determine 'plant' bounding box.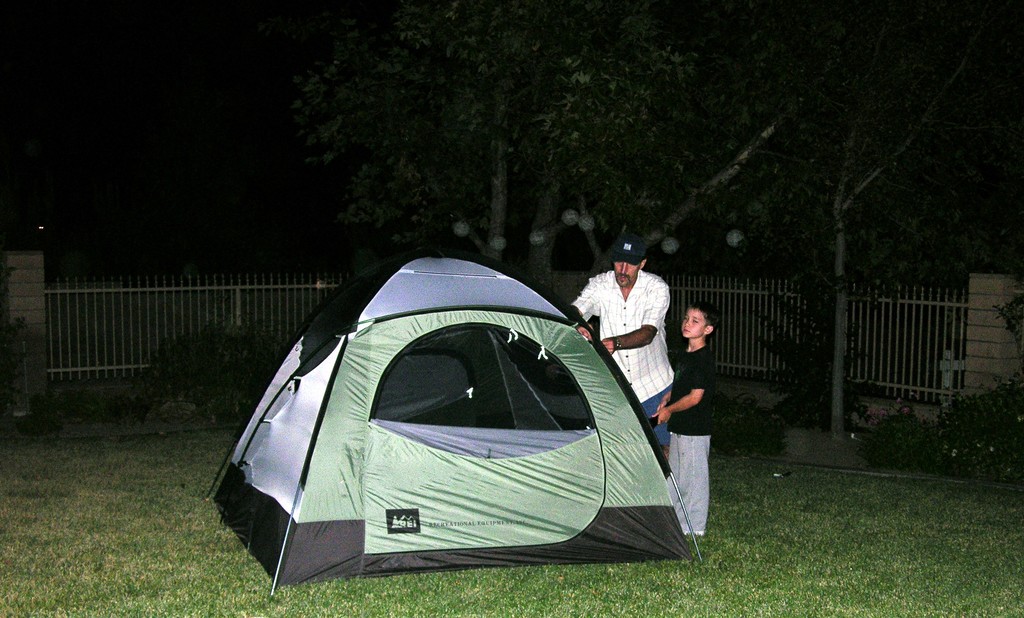
Determined: [left=843, top=401, right=945, bottom=477].
